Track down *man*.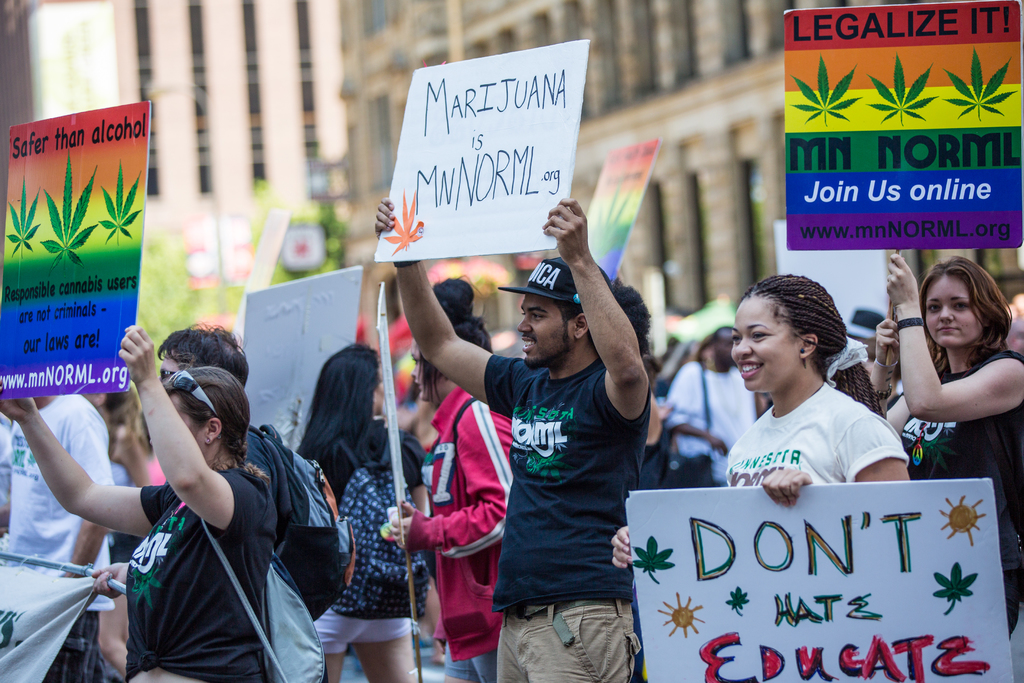
Tracked to Rect(0, 388, 115, 677).
